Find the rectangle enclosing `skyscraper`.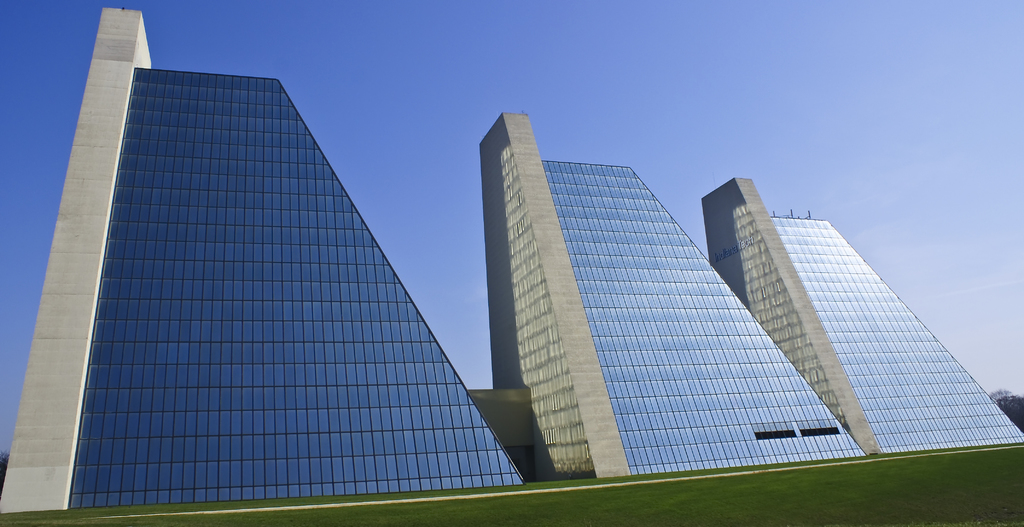
bbox=[0, 0, 520, 512].
